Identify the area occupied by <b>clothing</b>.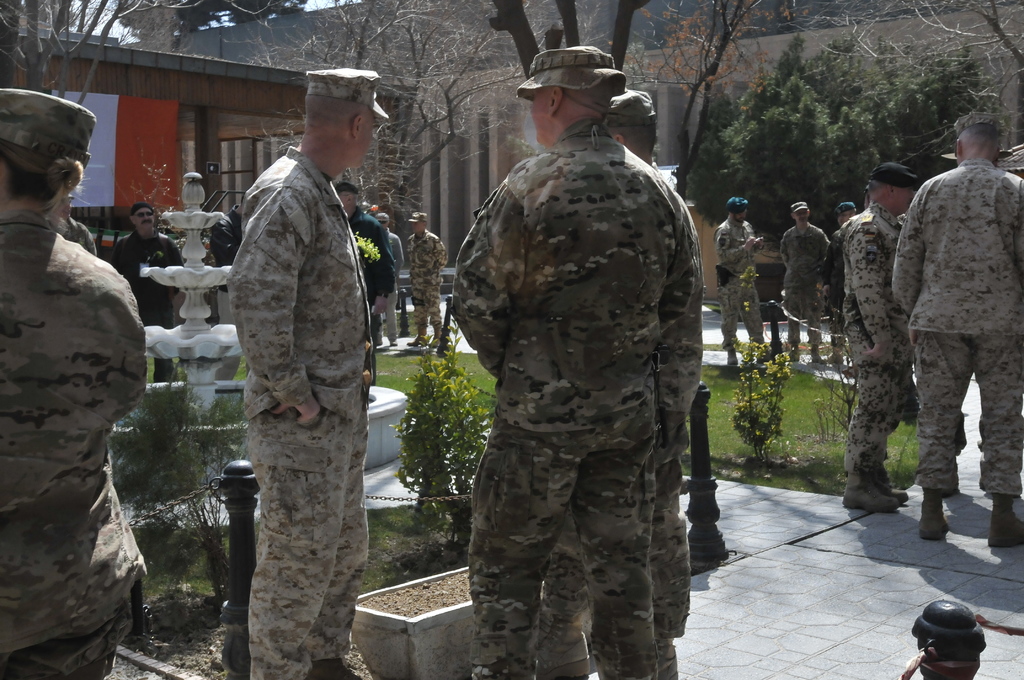
Area: <region>822, 223, 925, 373</region>.
